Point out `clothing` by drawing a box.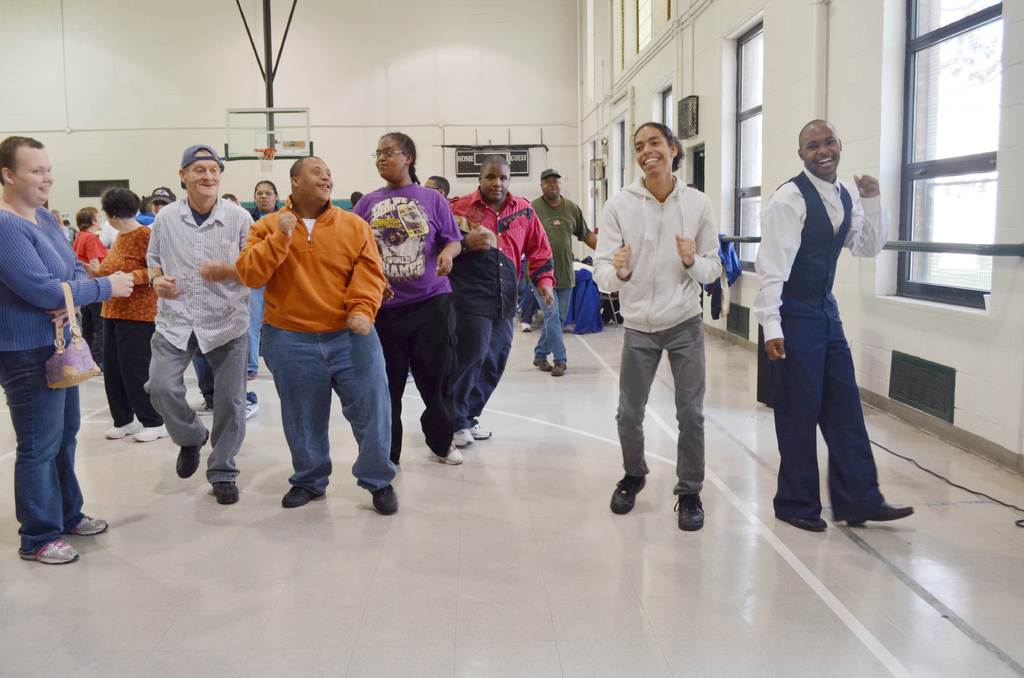
<bbox>238, 188, 413, 492</bbox>.
